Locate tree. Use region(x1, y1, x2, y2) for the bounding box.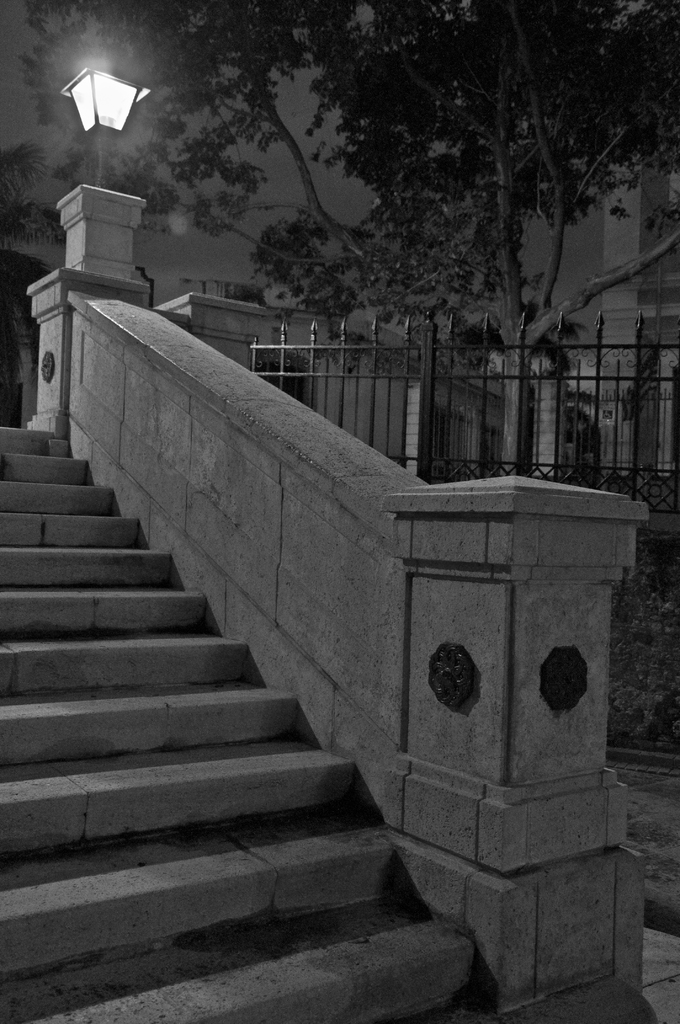
region(0, 0, 679, 363).
